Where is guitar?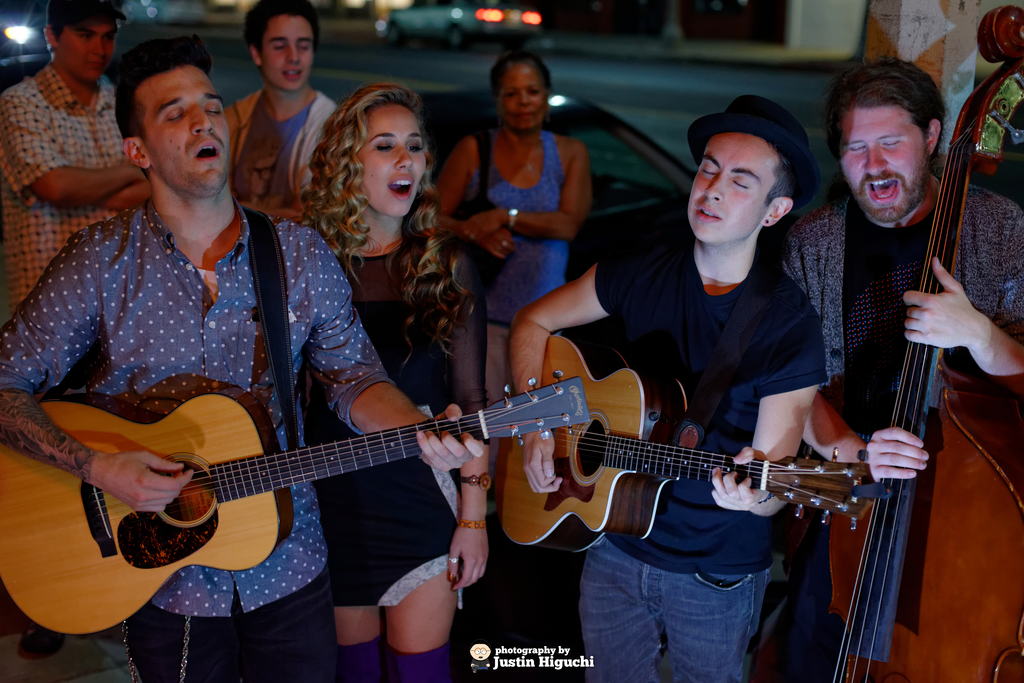
region(0, 370, 591, 637).
